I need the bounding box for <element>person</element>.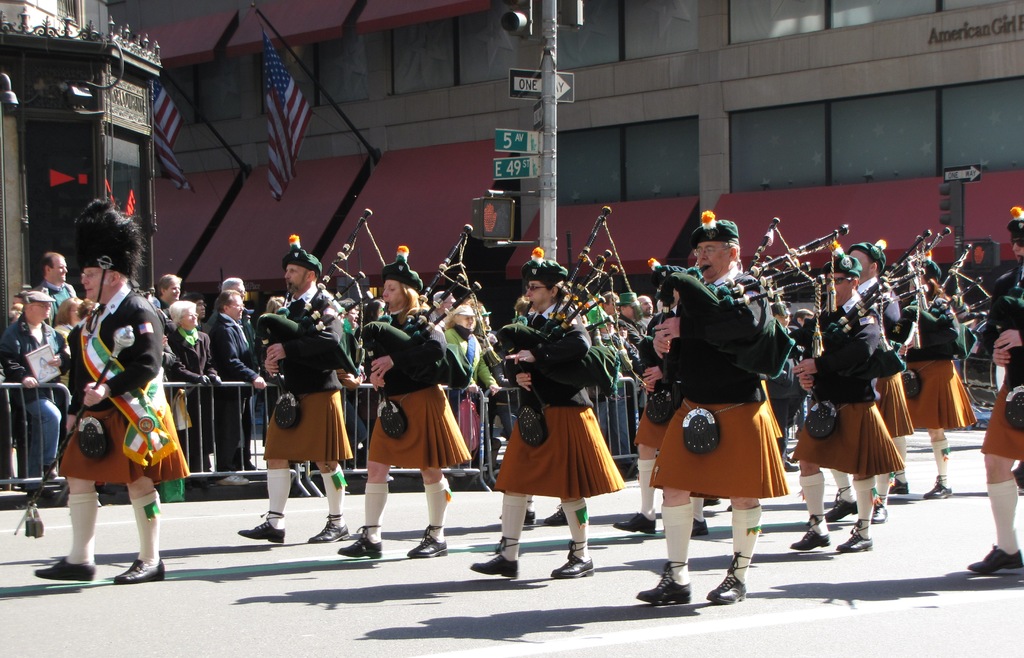
Here it is: x1=205, y1=295, x2=269, y2=483.
